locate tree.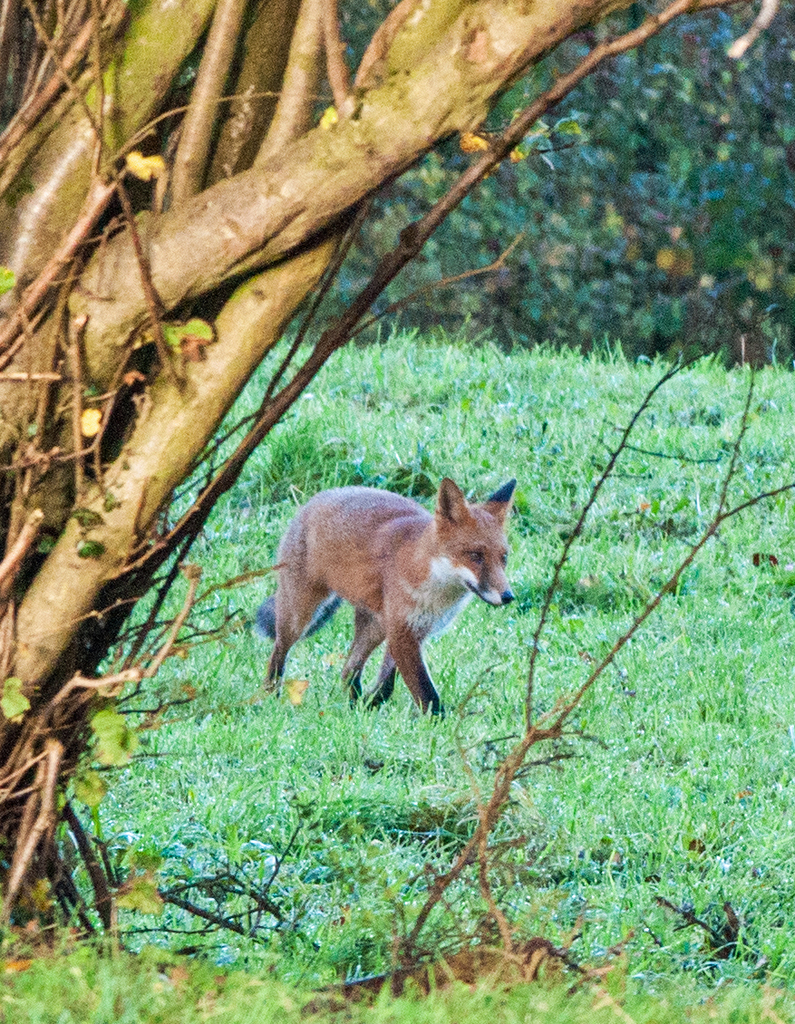
Bounding box: detection(0, 0, 701, 896).
